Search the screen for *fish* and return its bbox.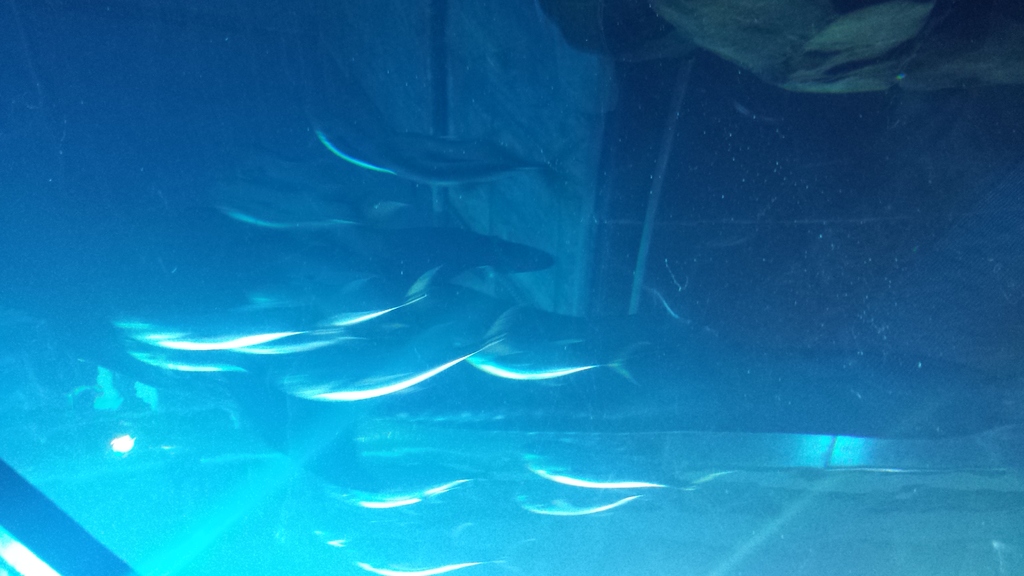
Found: bbox(292, 108, 580, 196).
